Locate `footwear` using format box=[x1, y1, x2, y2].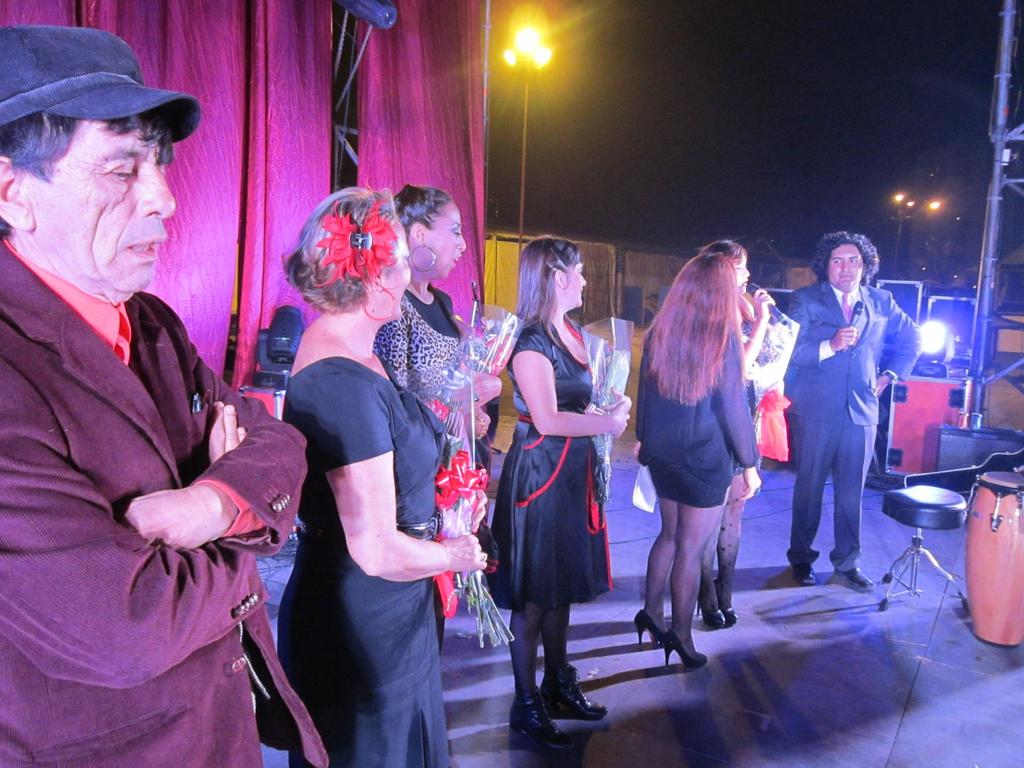
box=[697, 587, 719, 632].
